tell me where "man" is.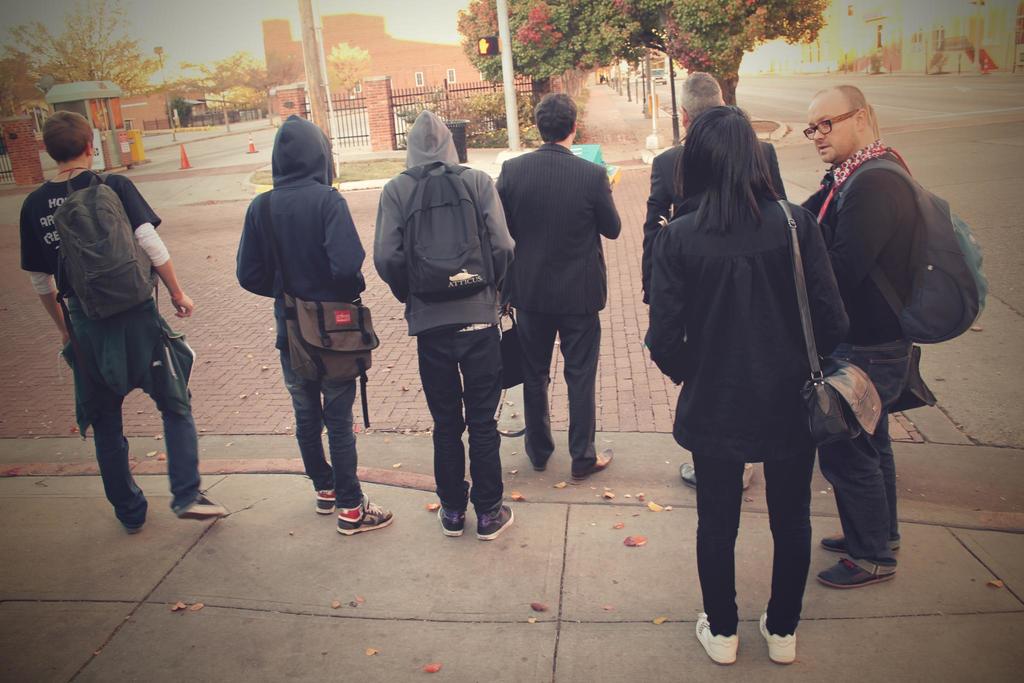
"man" is at {"left": 484, "top": 85, "right": 616, "bottom": 483}.
